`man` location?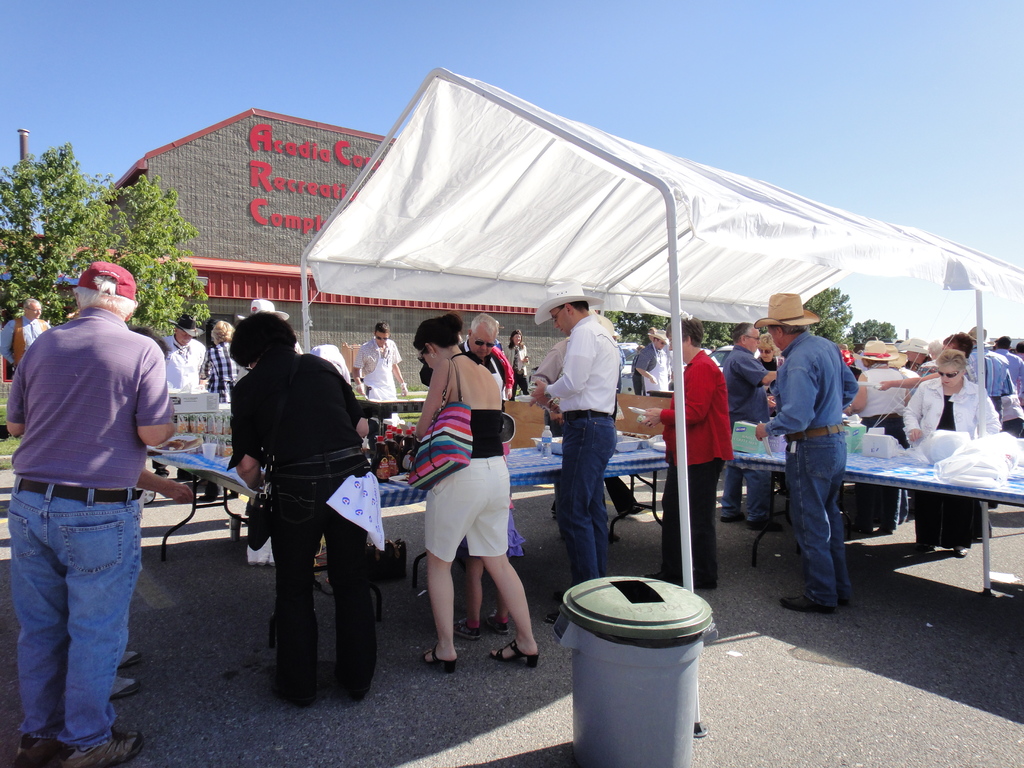
rect(161, 312, 212, 477)
